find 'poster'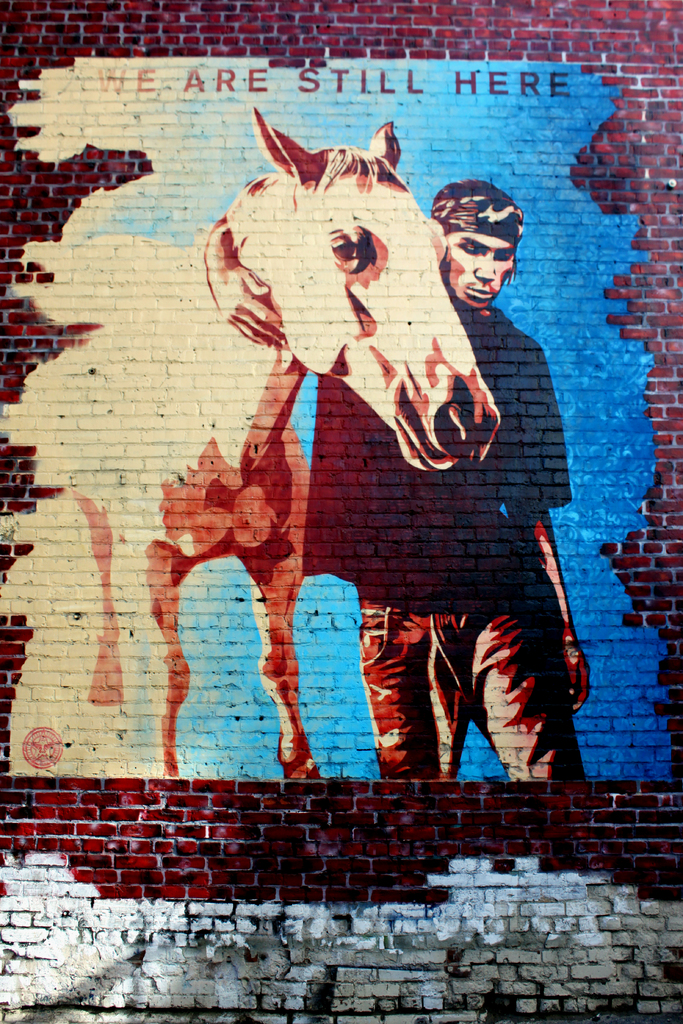
x1=0, y1=0, x2=682, y2=1023
